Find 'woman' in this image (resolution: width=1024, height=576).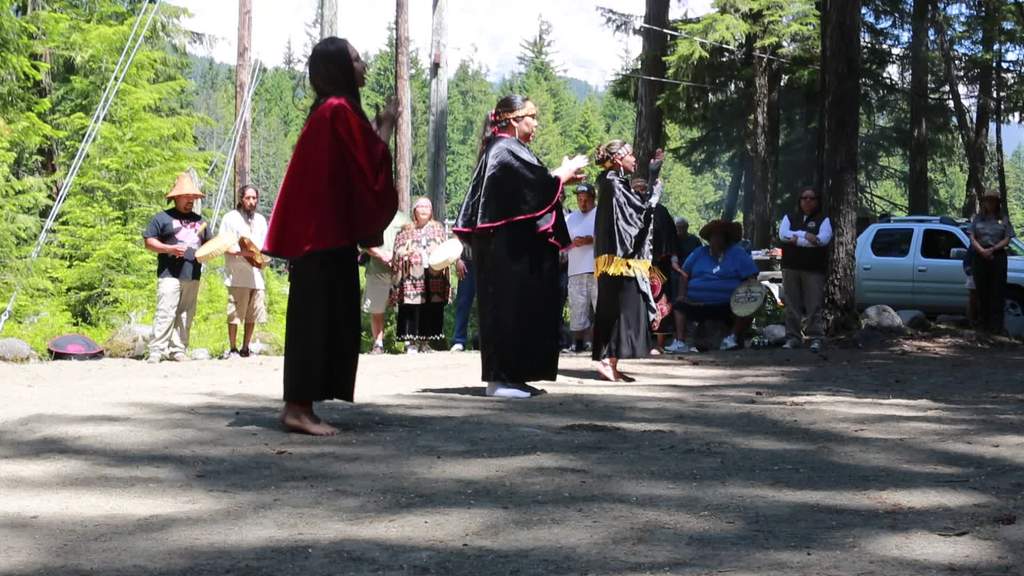
(454, 80, 593, 404).
